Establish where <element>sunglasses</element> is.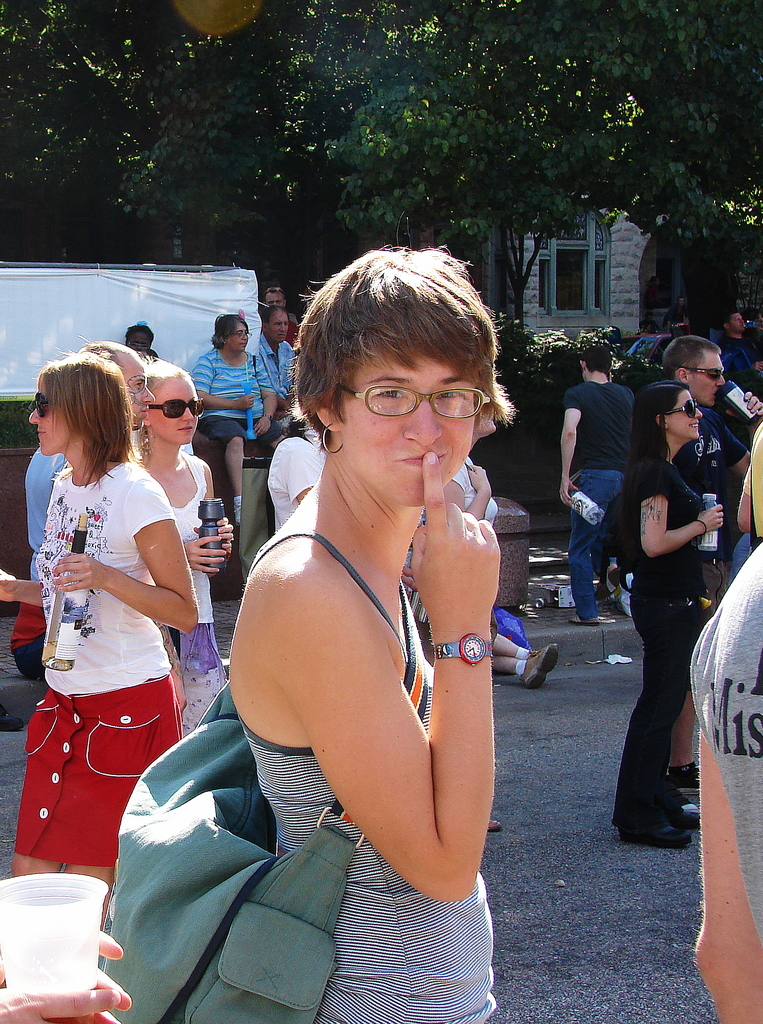
Established at box=[680, 367, 723, 379].
